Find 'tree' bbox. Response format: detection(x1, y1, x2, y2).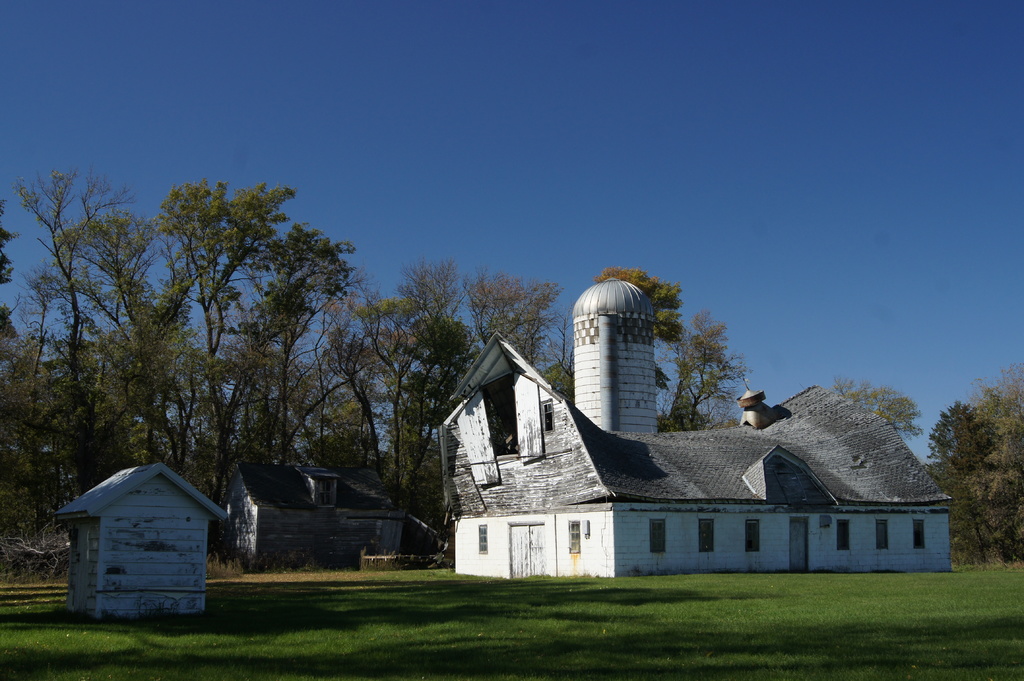
detection(436, 276, 560, 383).
